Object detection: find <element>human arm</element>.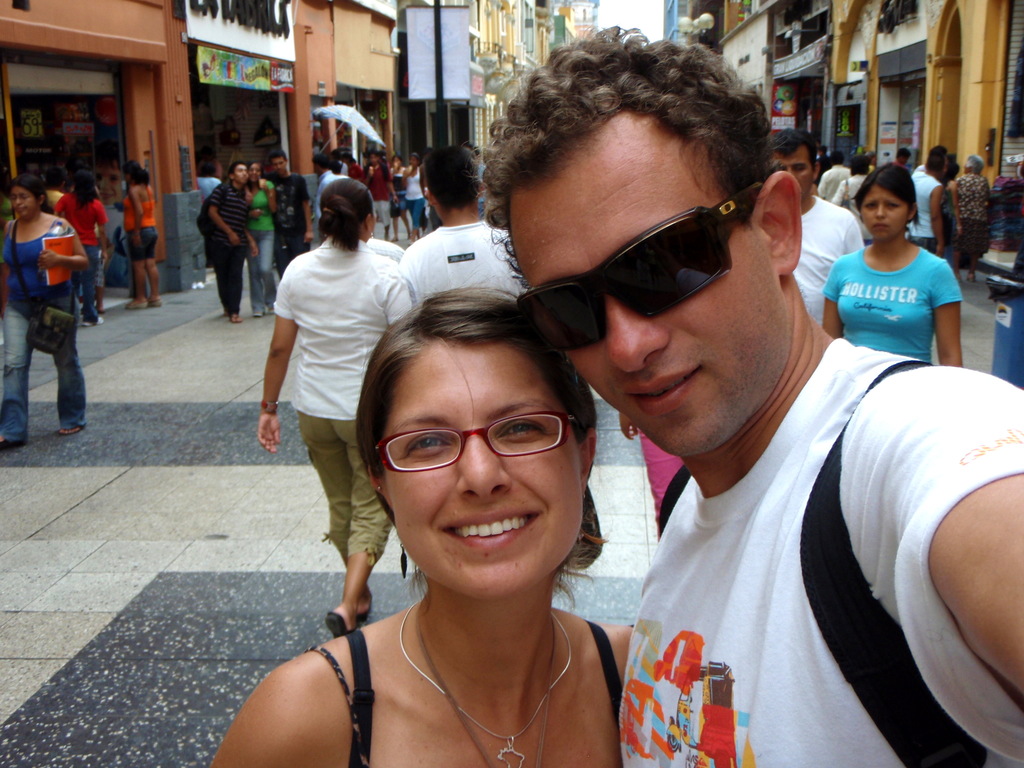
(925, 180, 950, 243).
